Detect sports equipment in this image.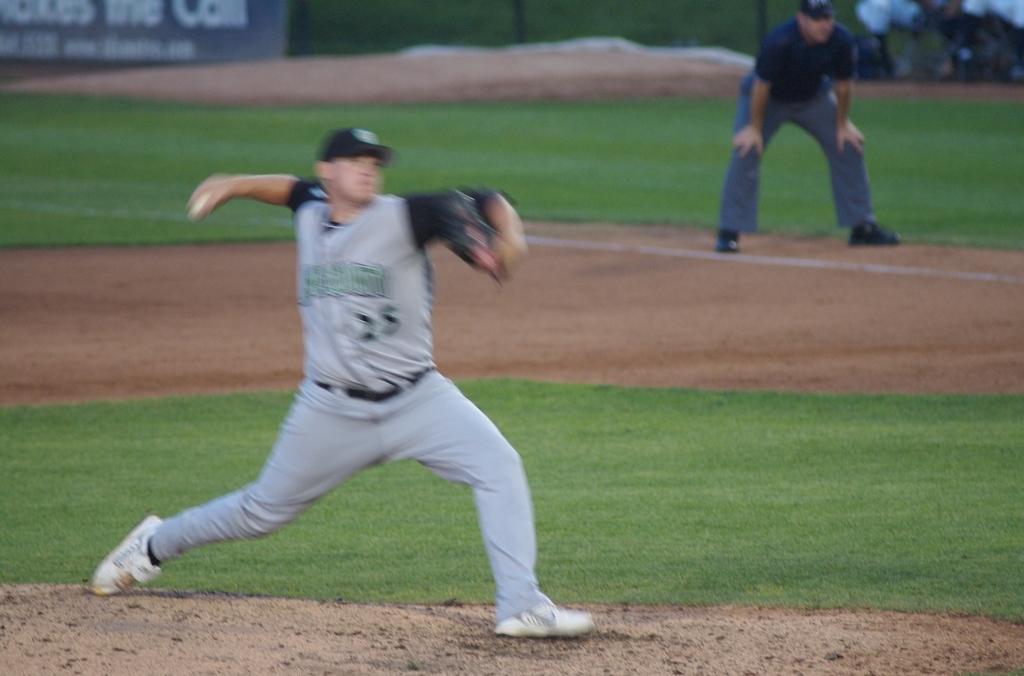
Detection: bbox=(188, 192, 212, 222).
